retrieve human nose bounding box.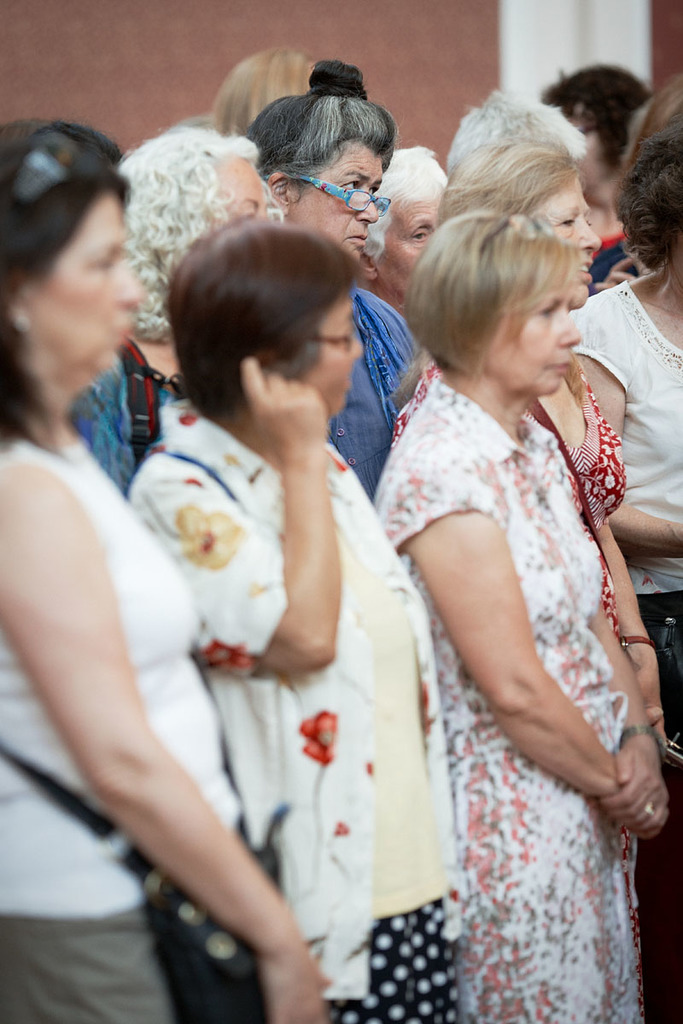
Bounding box: 353, 183, 378, 222.
